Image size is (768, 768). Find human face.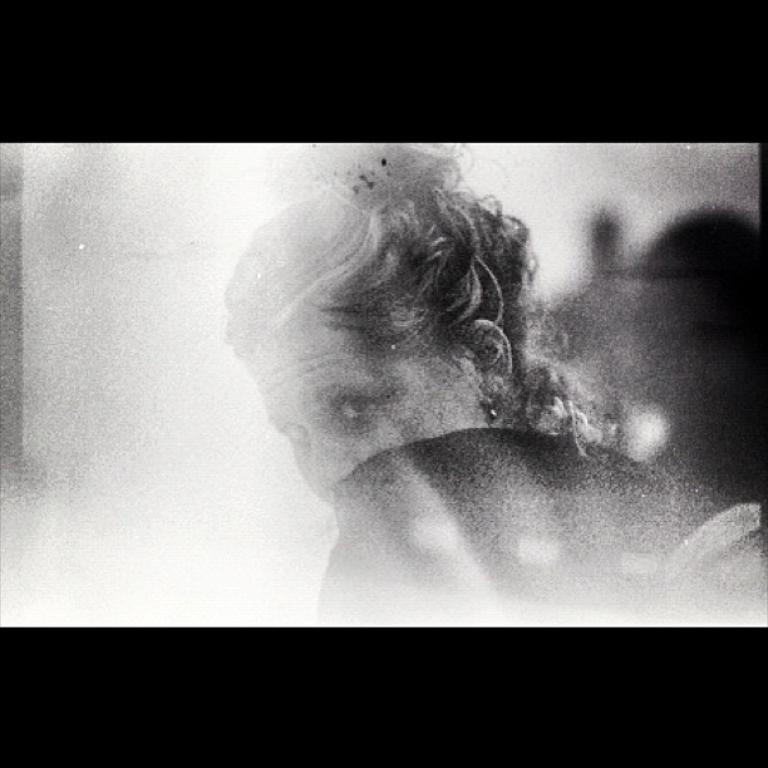
detection(245, 319, 478, 503).
